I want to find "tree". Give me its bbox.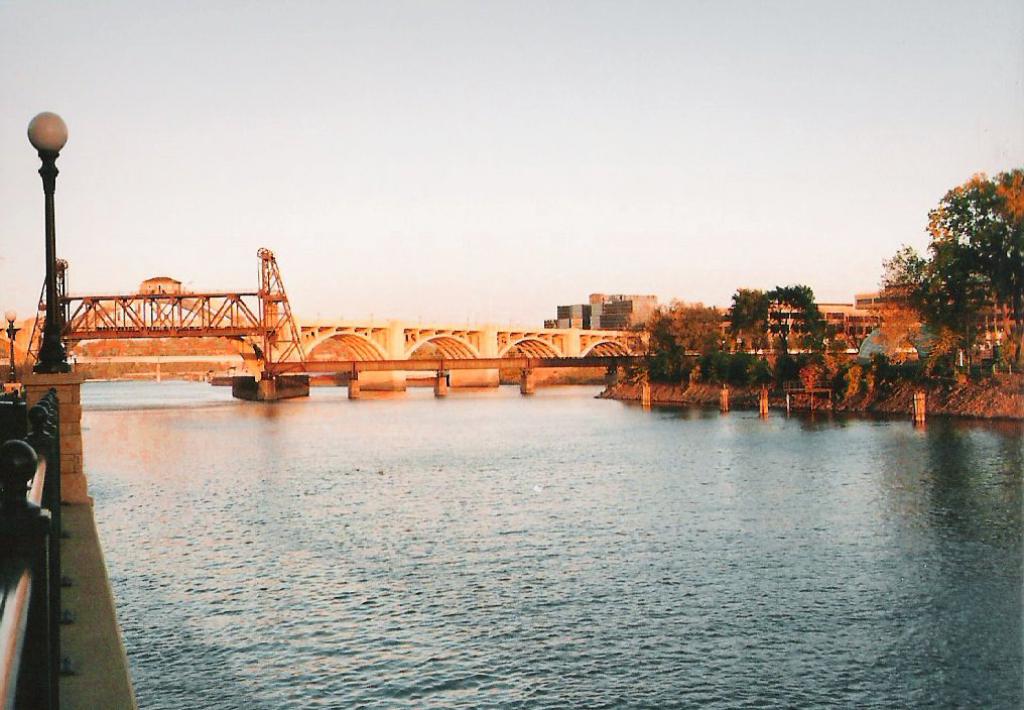
<bbox>760, 284, 824, 351</bbox>.
